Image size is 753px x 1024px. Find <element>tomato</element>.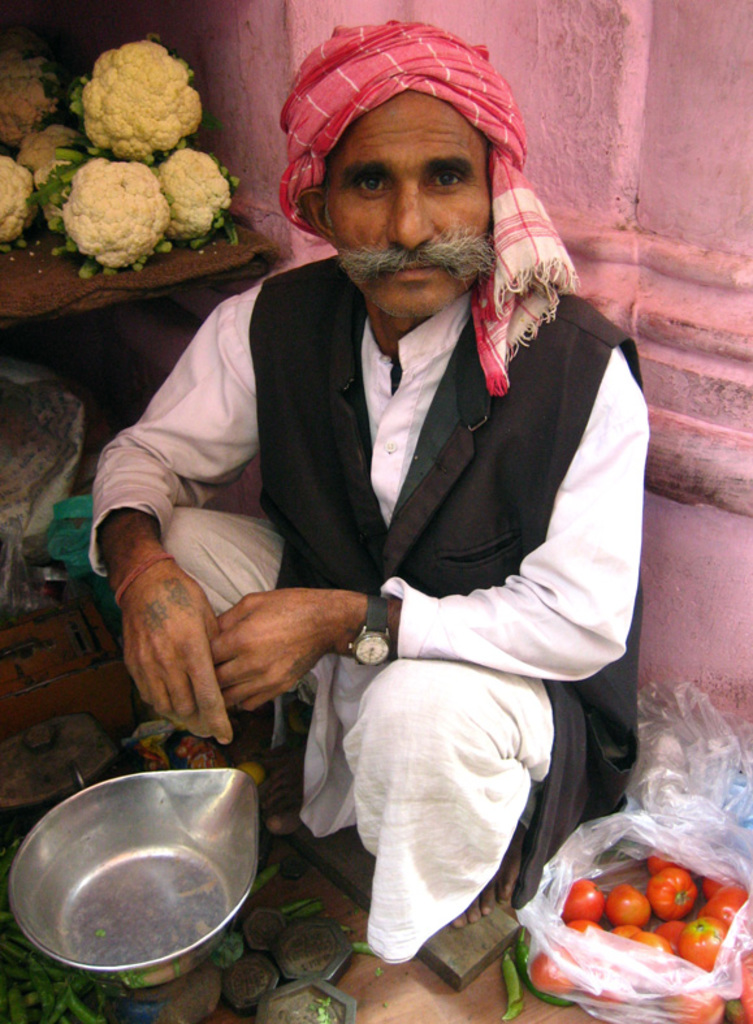
region(605, 887, 652, 924).
